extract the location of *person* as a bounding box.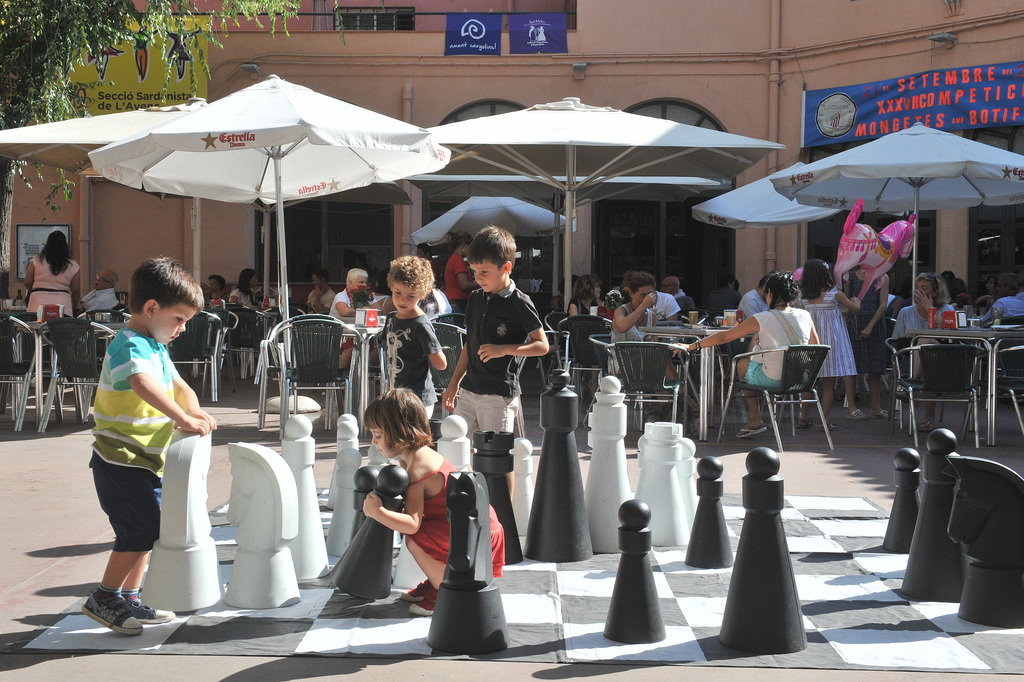
(81,270,120,318).
